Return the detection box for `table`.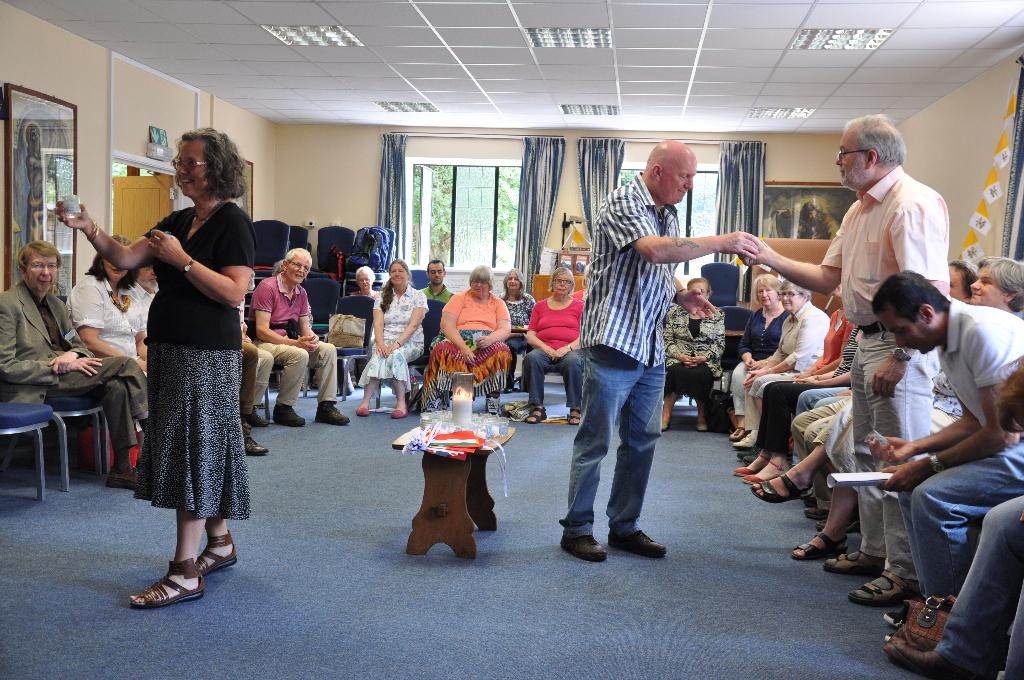
locate(387, 419, 515, 557).
